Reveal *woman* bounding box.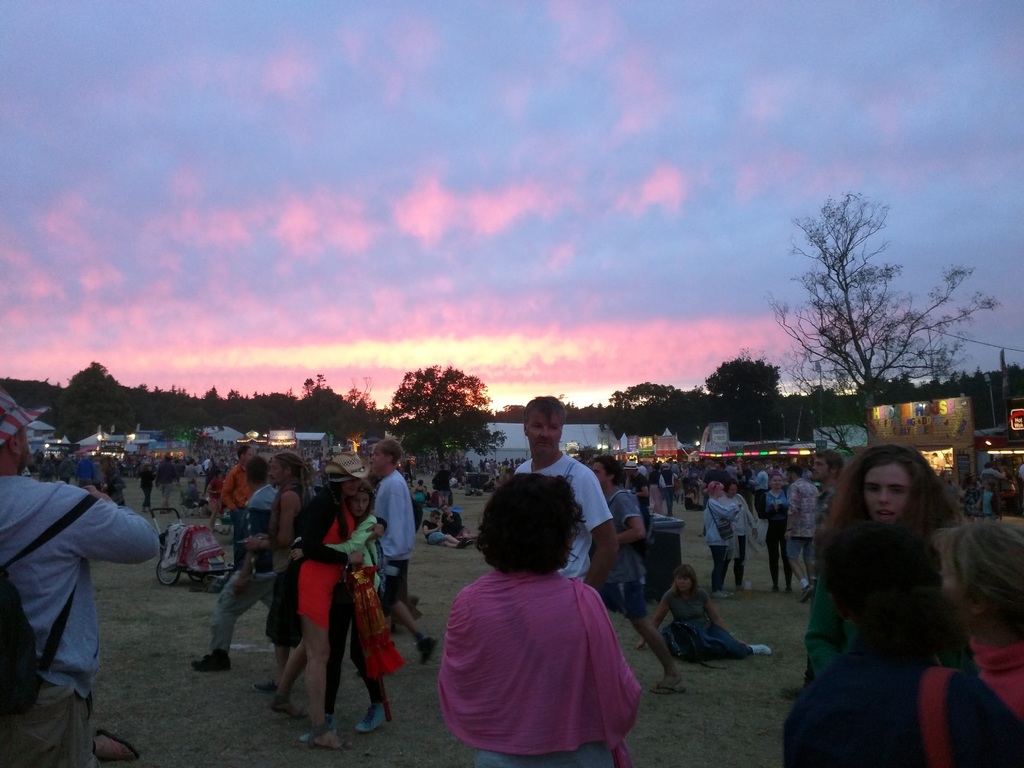
Revealed: (left=277, top=451, right=382, bottom=746).
